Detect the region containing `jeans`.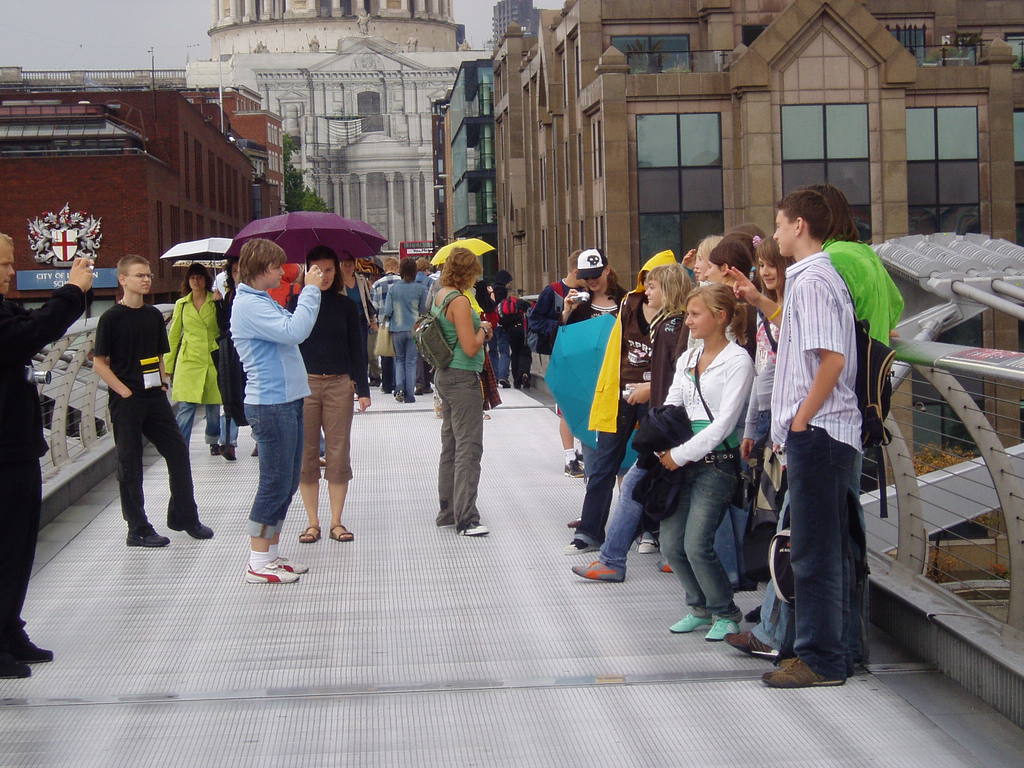
bbox=[596, 460, 738, 584].
